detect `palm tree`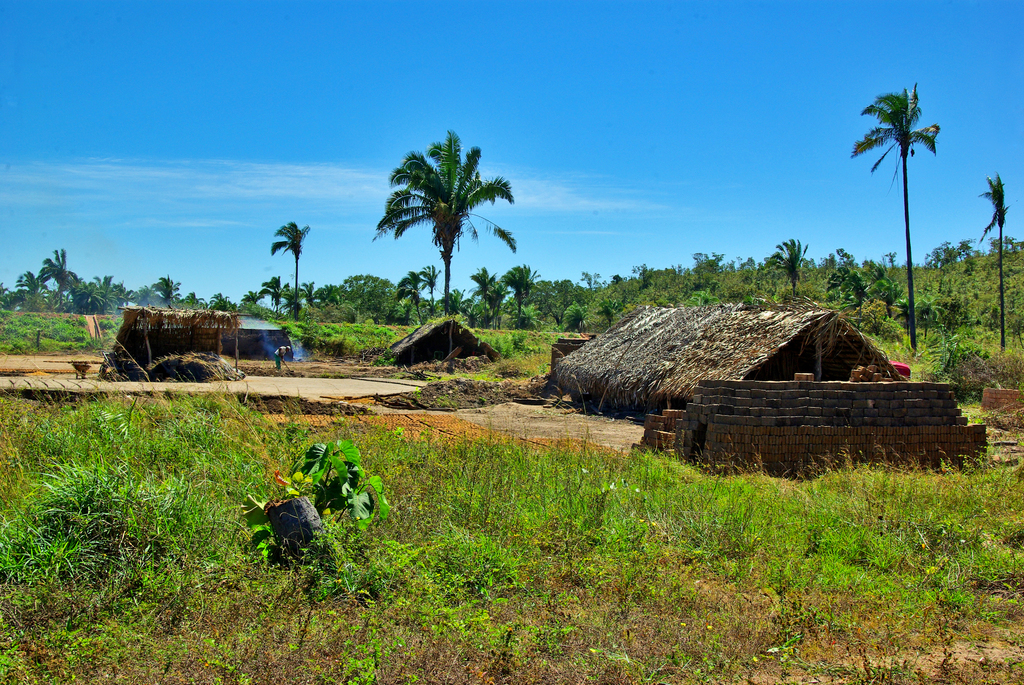
[x1=836, y1=76, x2=947, y2=354]
